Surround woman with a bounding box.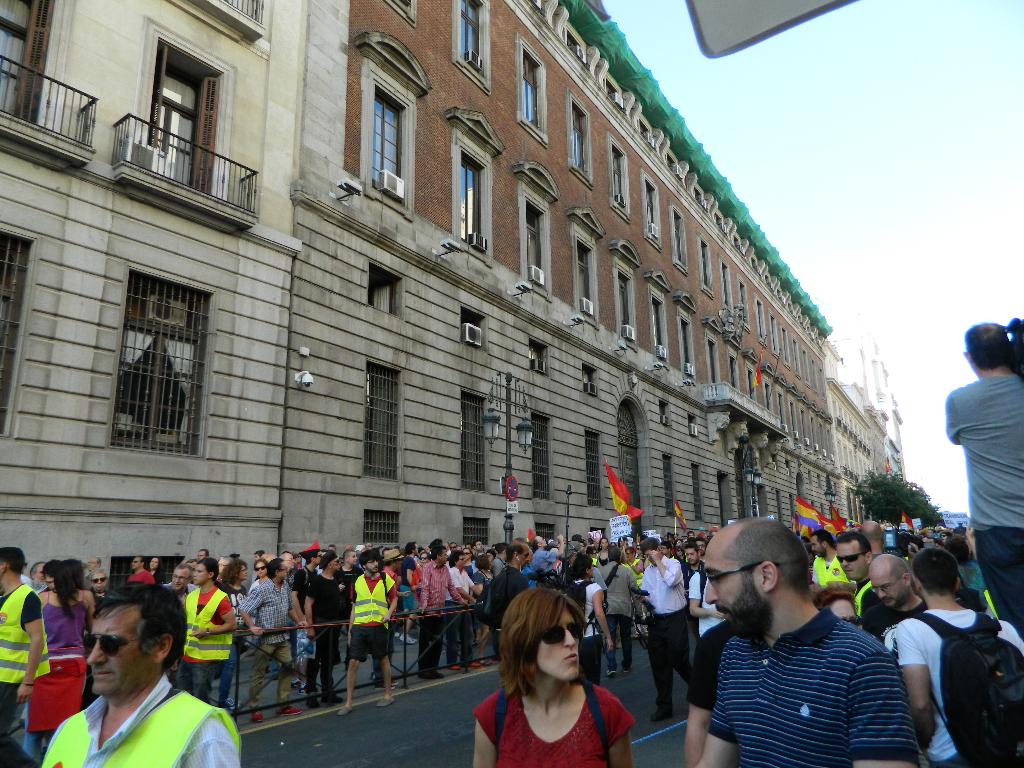
(x1=20, y1=554, x2=95, y2=763).
